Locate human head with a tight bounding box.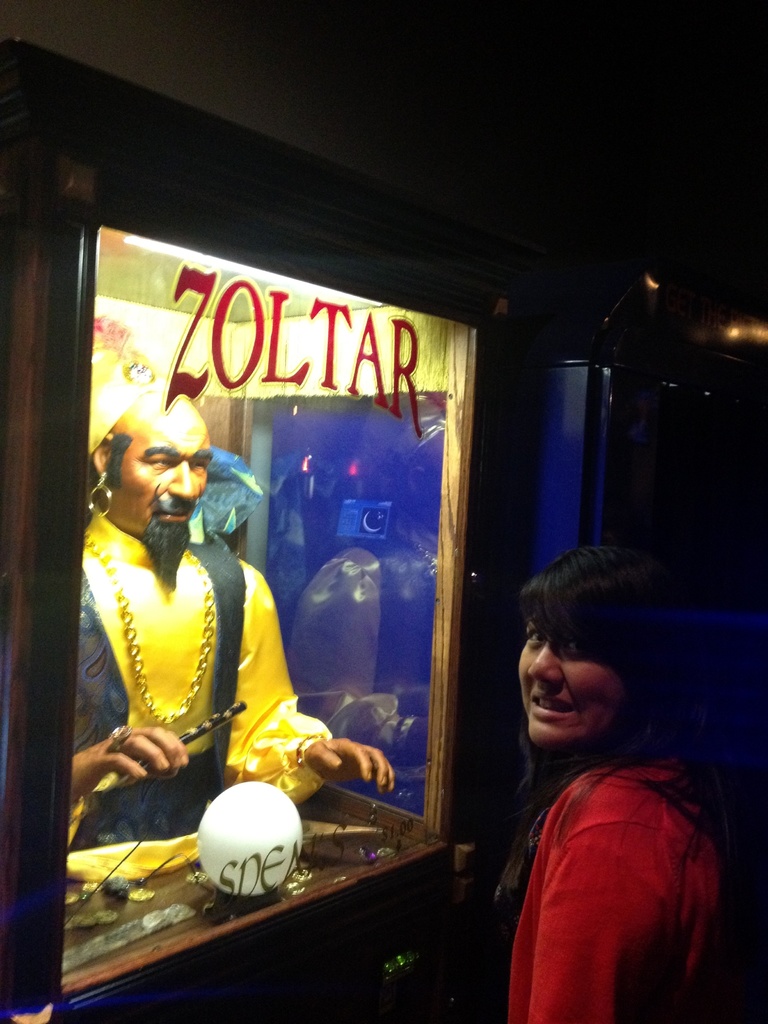
90, 371, 216, 592.
